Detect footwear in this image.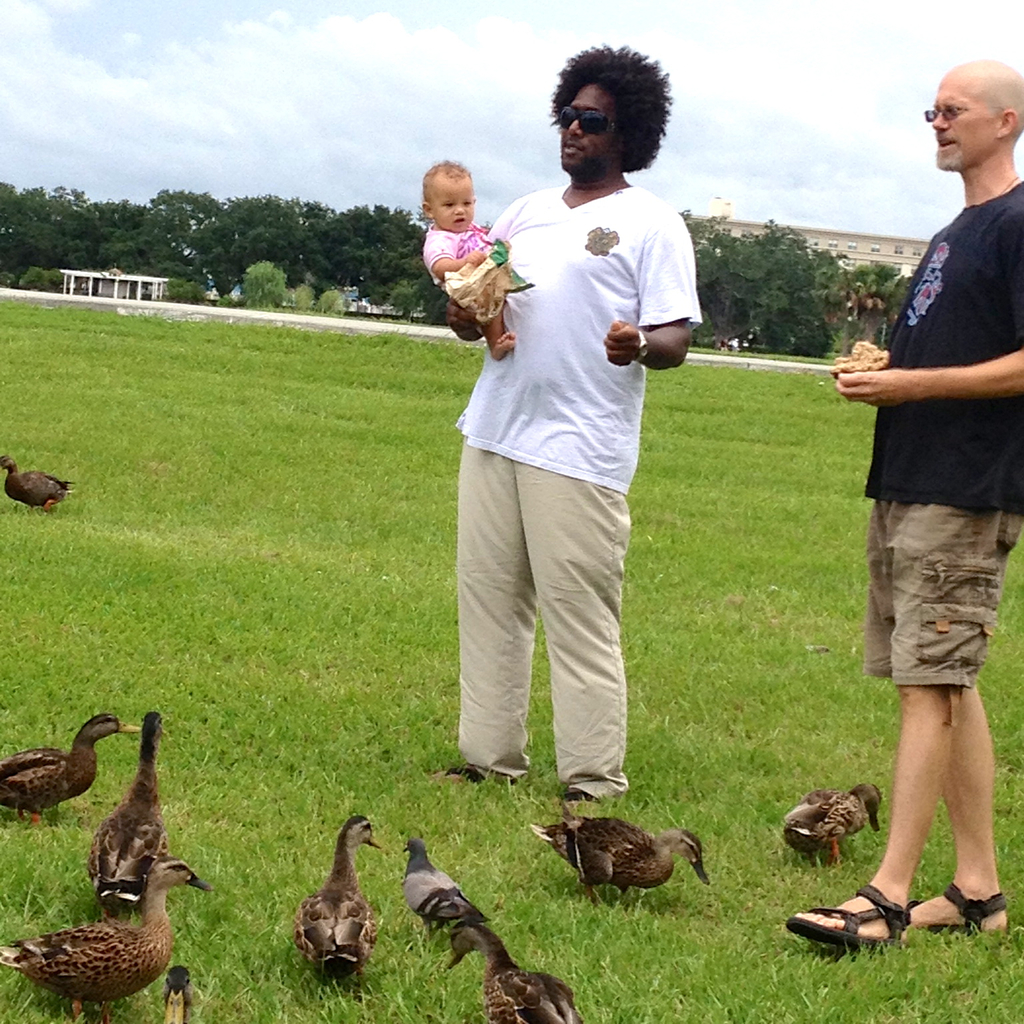
Detection: l=431, t=762, r=523, b=790.
